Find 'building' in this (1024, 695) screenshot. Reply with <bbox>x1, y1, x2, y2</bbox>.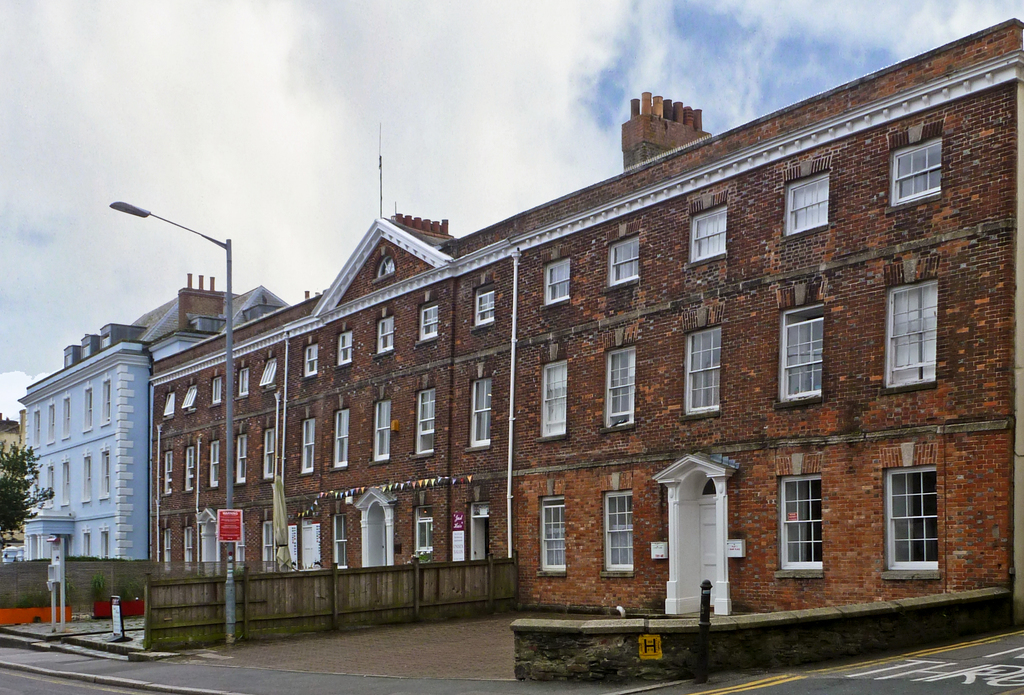
<bbox>17, 283, 286, 562</bbox>.
